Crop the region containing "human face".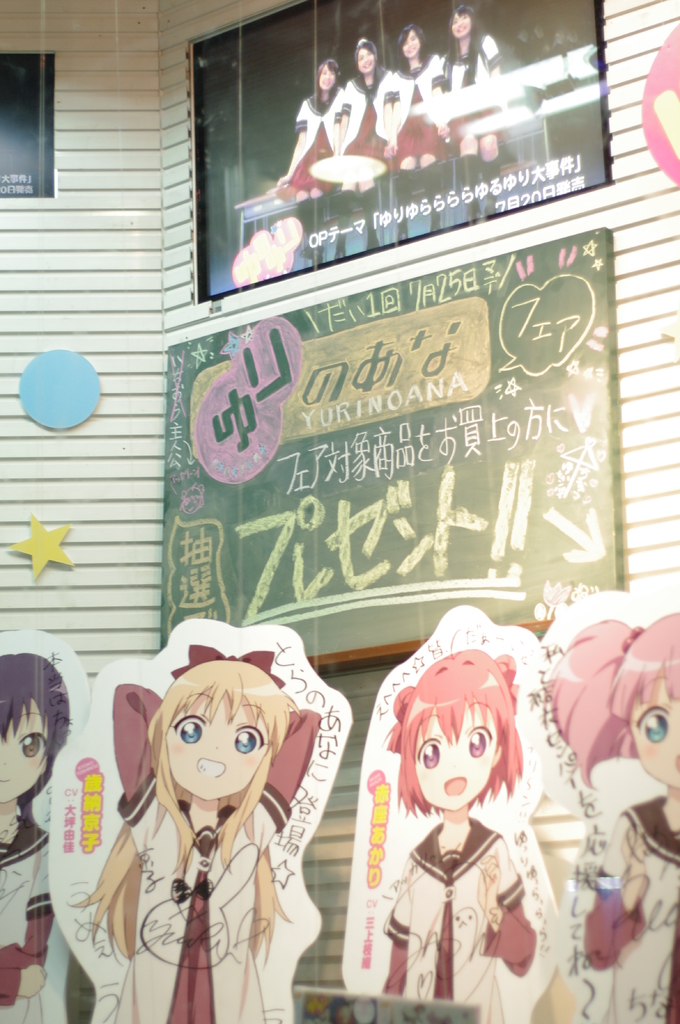
Crop region: <region>419, 719, 491, 804</region>.
